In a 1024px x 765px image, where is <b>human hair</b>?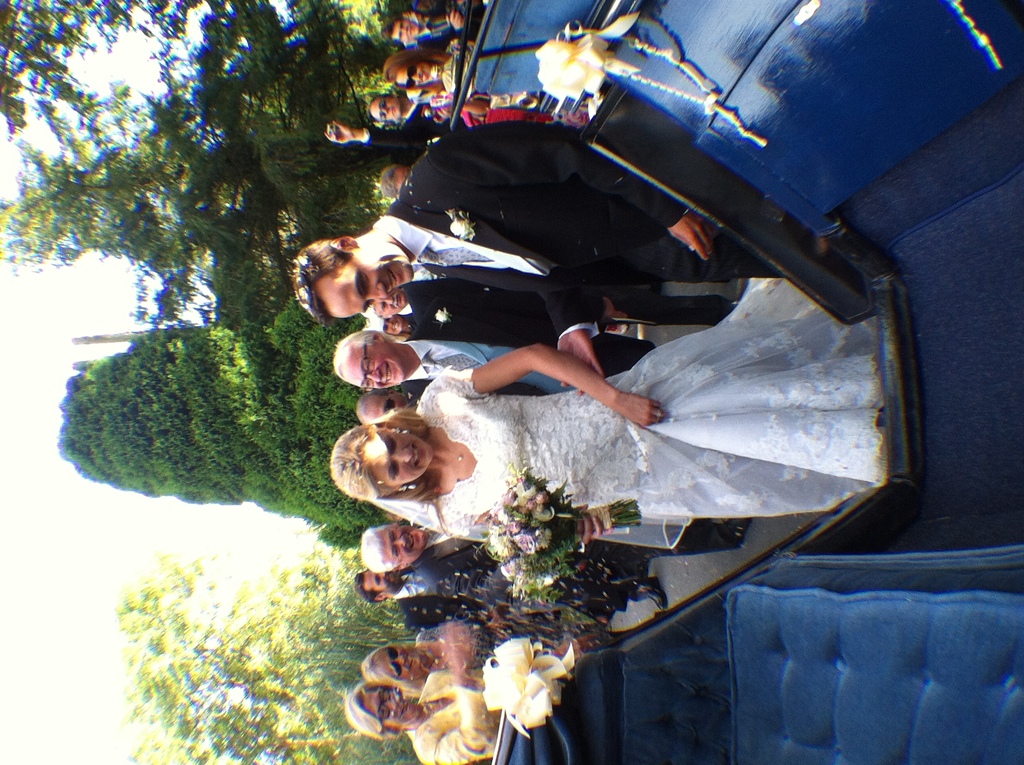
detection(341, 682, 406, 742).
